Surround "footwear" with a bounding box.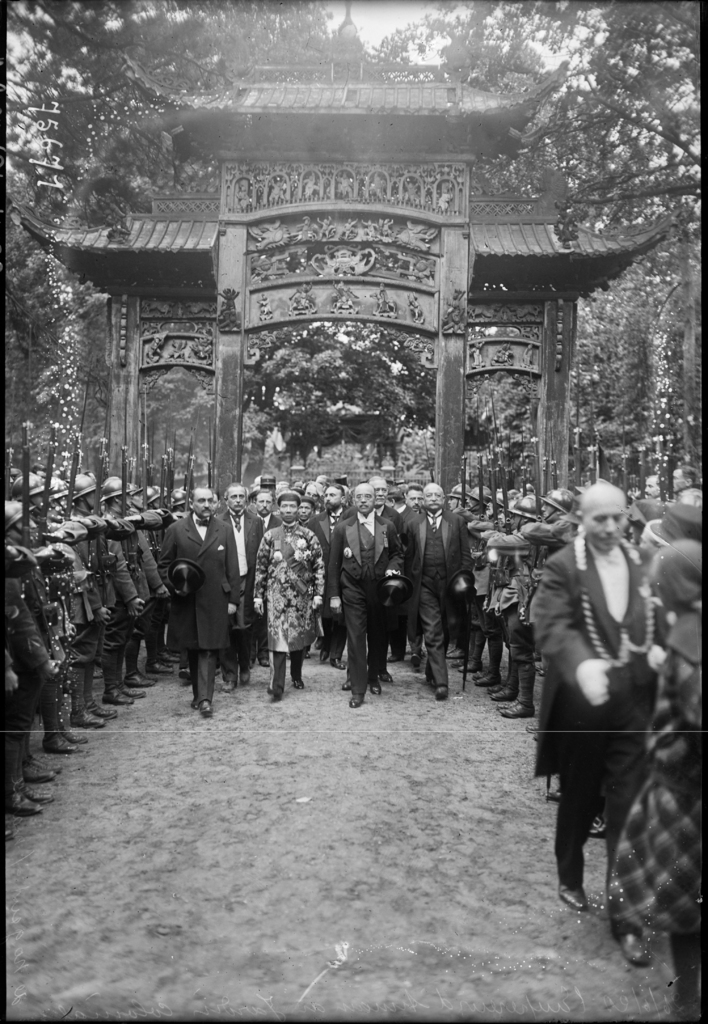
<bbox>487, 685, 516, 702</bbox>.
